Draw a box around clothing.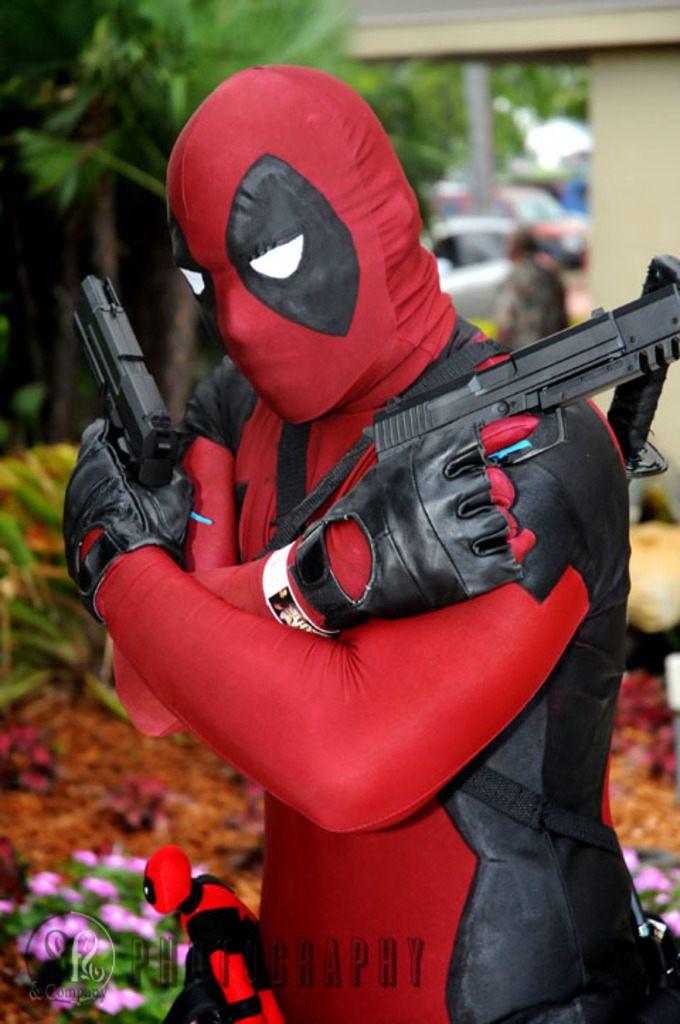
l=101, t=115, r=609, b=899.
